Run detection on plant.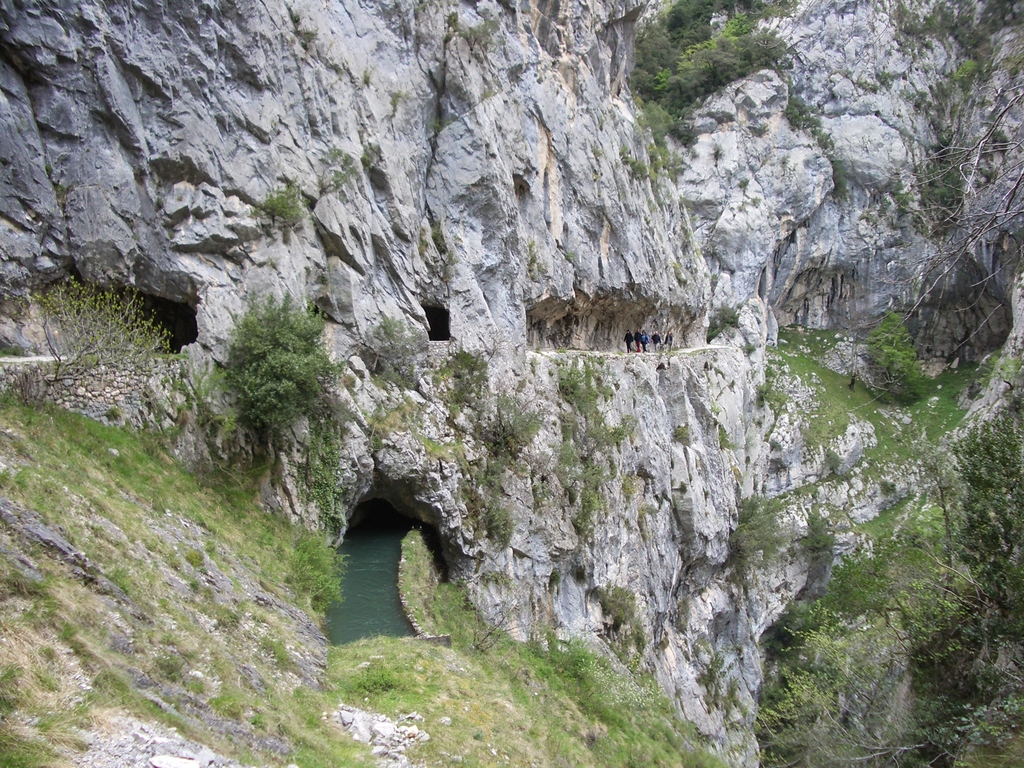
Result: [620, 152, 653, 182].
